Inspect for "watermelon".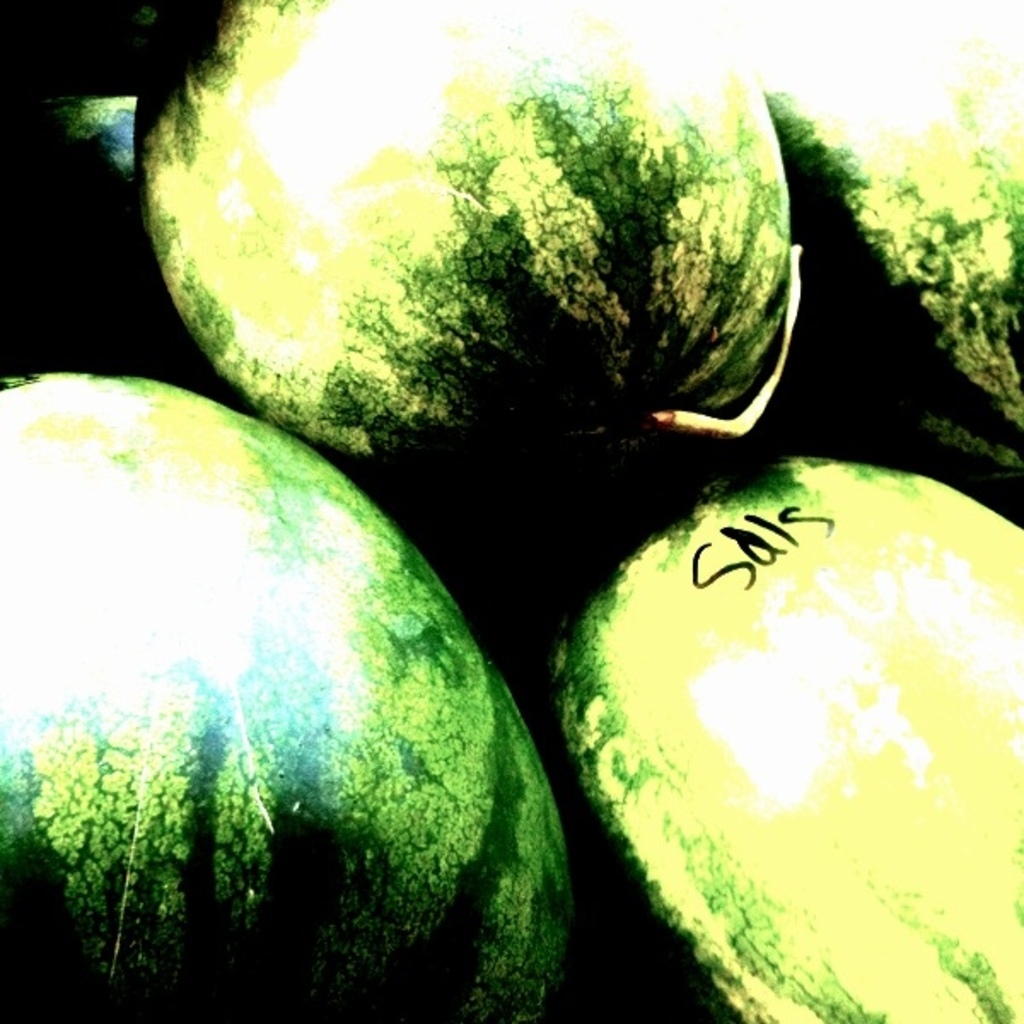
Inspection: <box>137,0,817,502</box>.
